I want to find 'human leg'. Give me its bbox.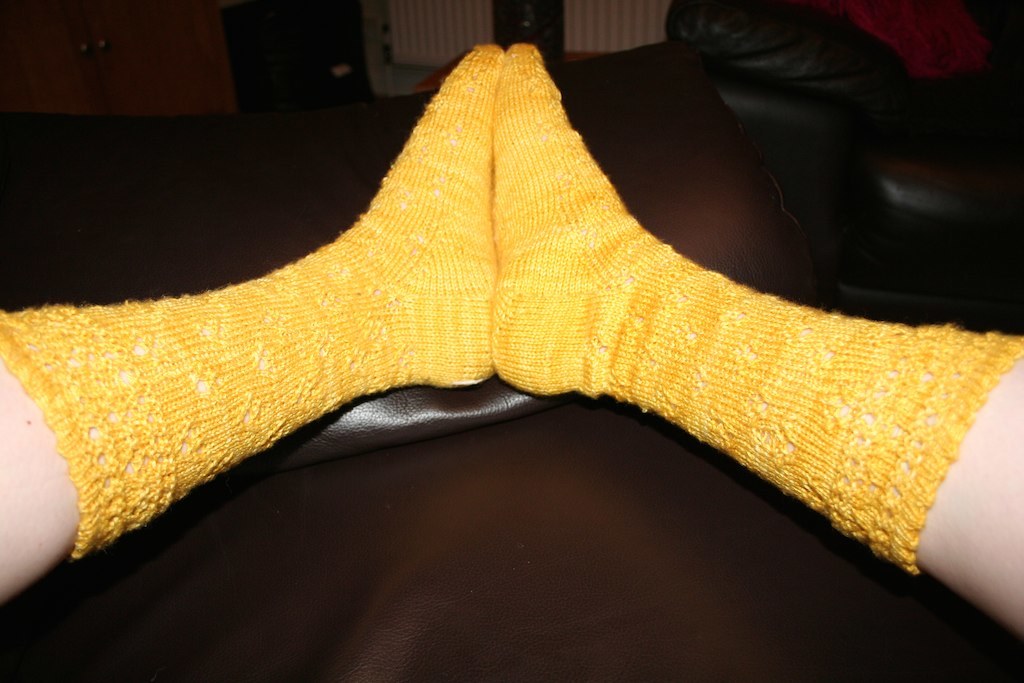
bbox=(491, 45, 1023, 625).
